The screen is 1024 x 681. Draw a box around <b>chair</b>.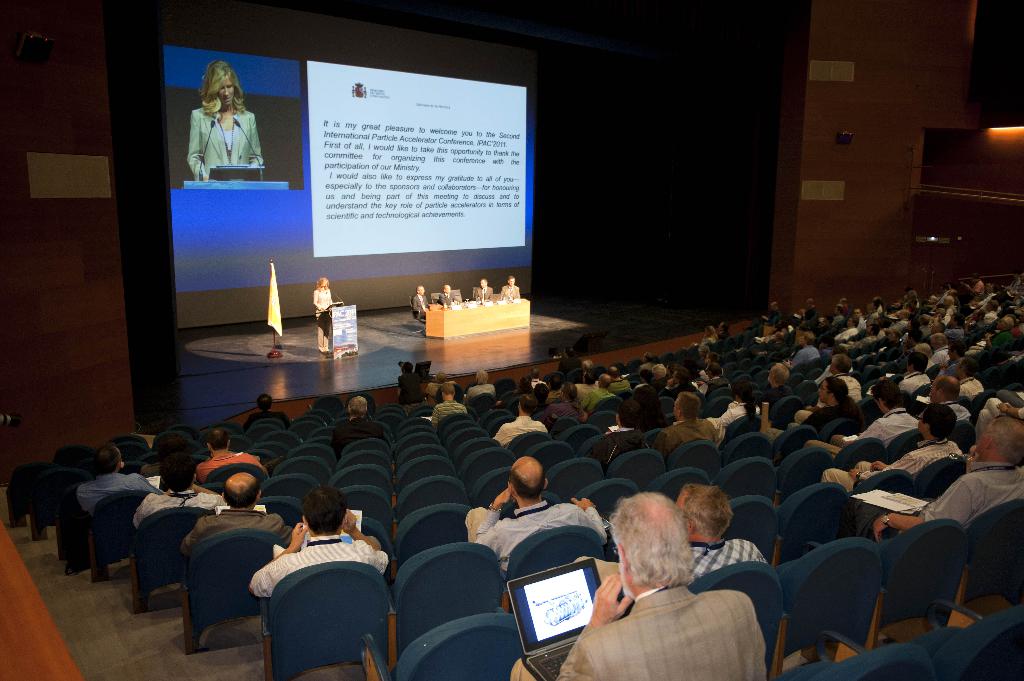
box=[332, 483, 396, 529].
